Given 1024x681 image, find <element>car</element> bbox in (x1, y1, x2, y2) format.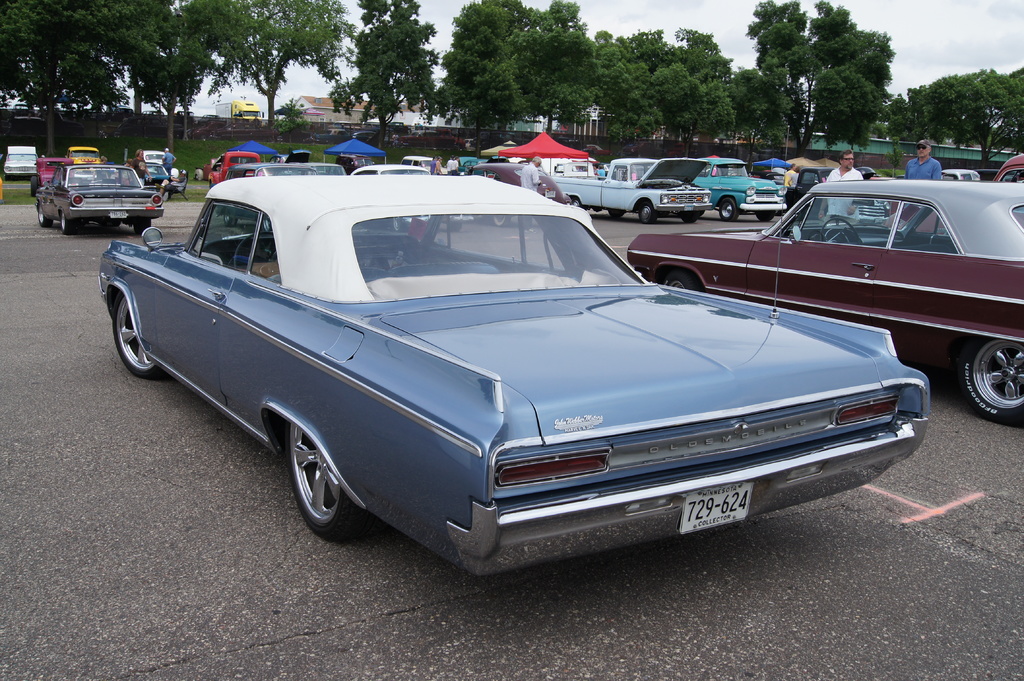
(99, 158, 928, 574).
